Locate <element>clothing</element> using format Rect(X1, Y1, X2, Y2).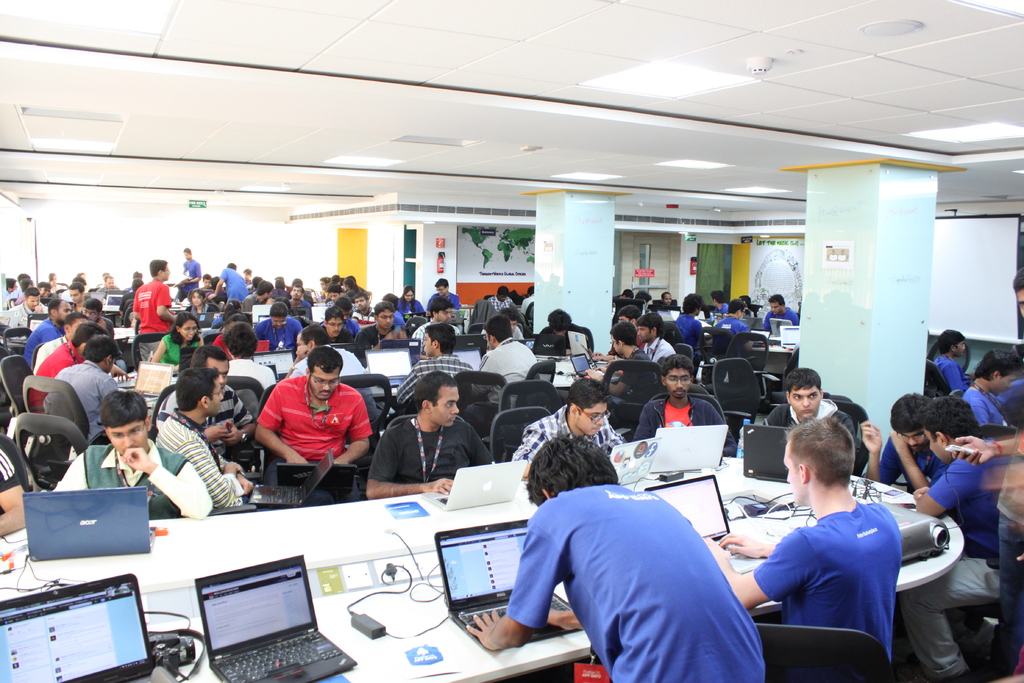
Rect(11, 288, 29, 308).
